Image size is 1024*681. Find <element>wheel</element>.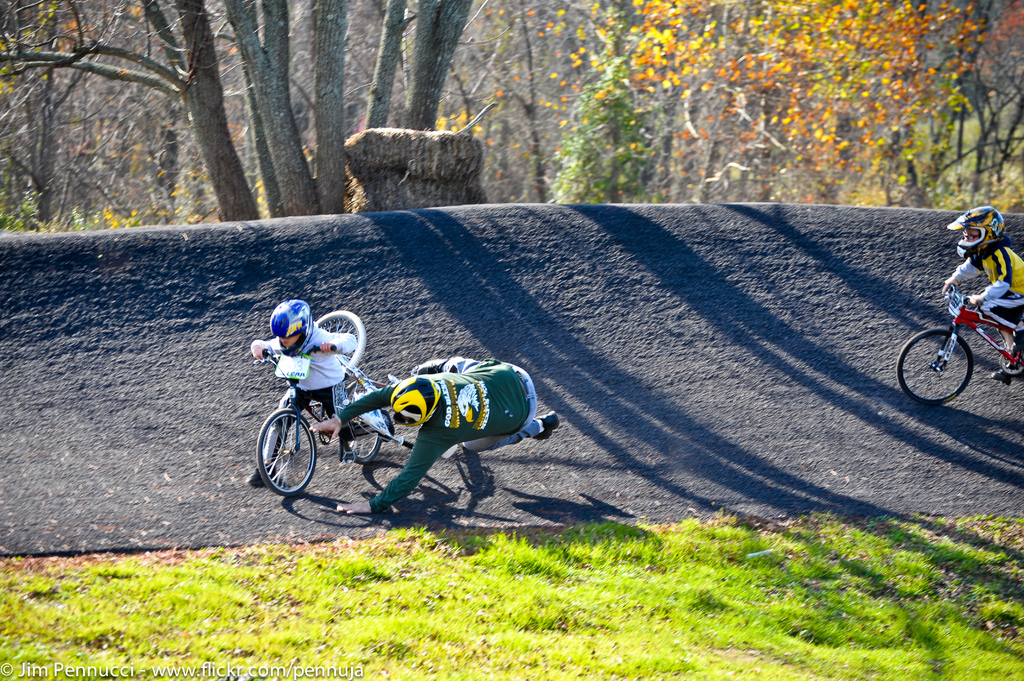
detection(894, 328, 974, 408).
